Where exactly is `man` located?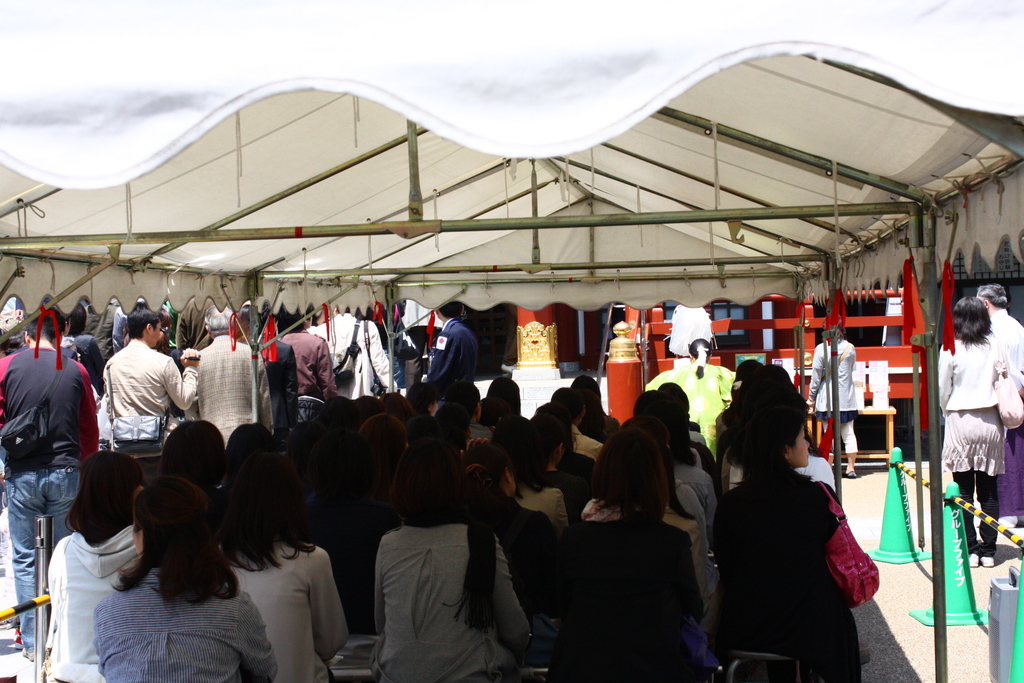
Its bounding box is [left=195, top=299, right=273, bottom=443].
